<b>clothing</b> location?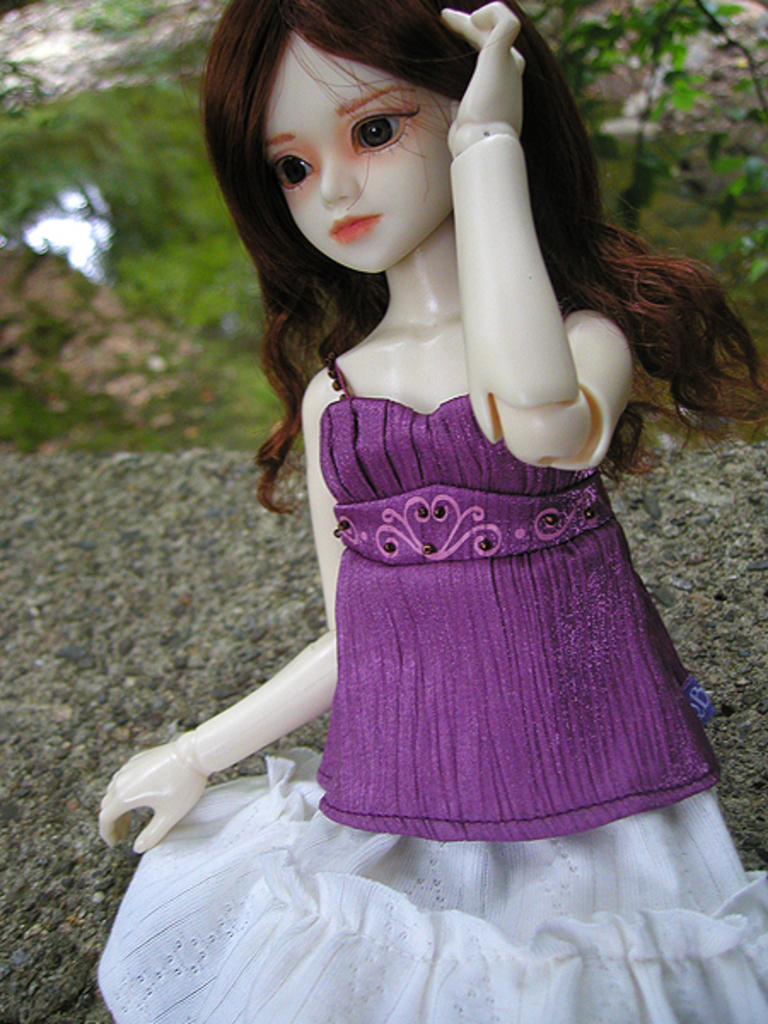
<box>280,333,676,847</box>
